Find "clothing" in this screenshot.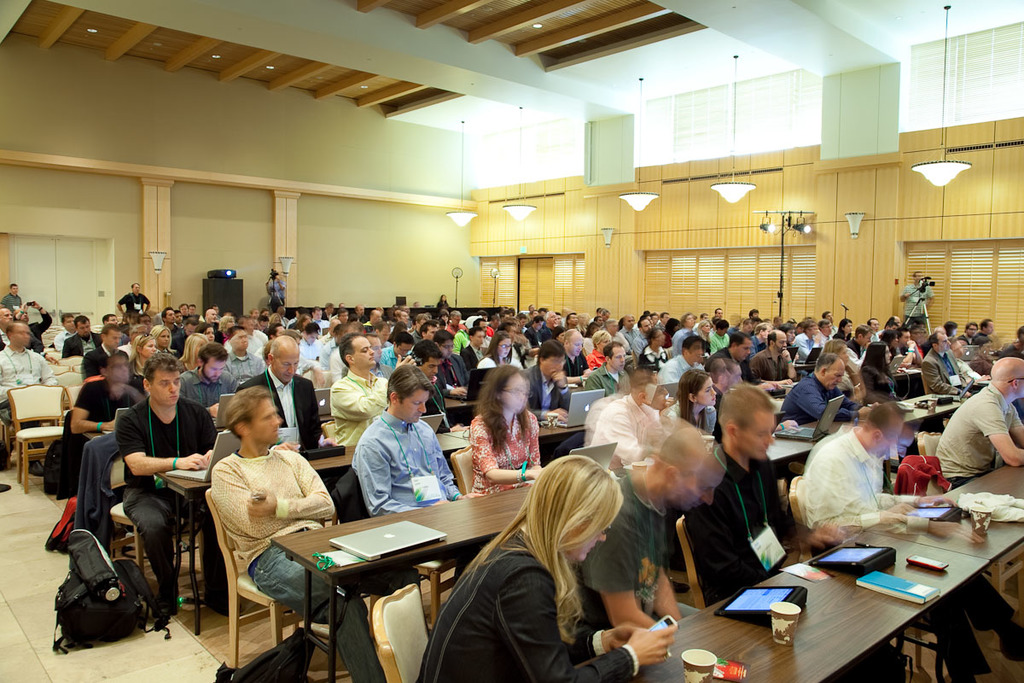
The bounding box for "clothing" is region(408, 529, 646, 682).
